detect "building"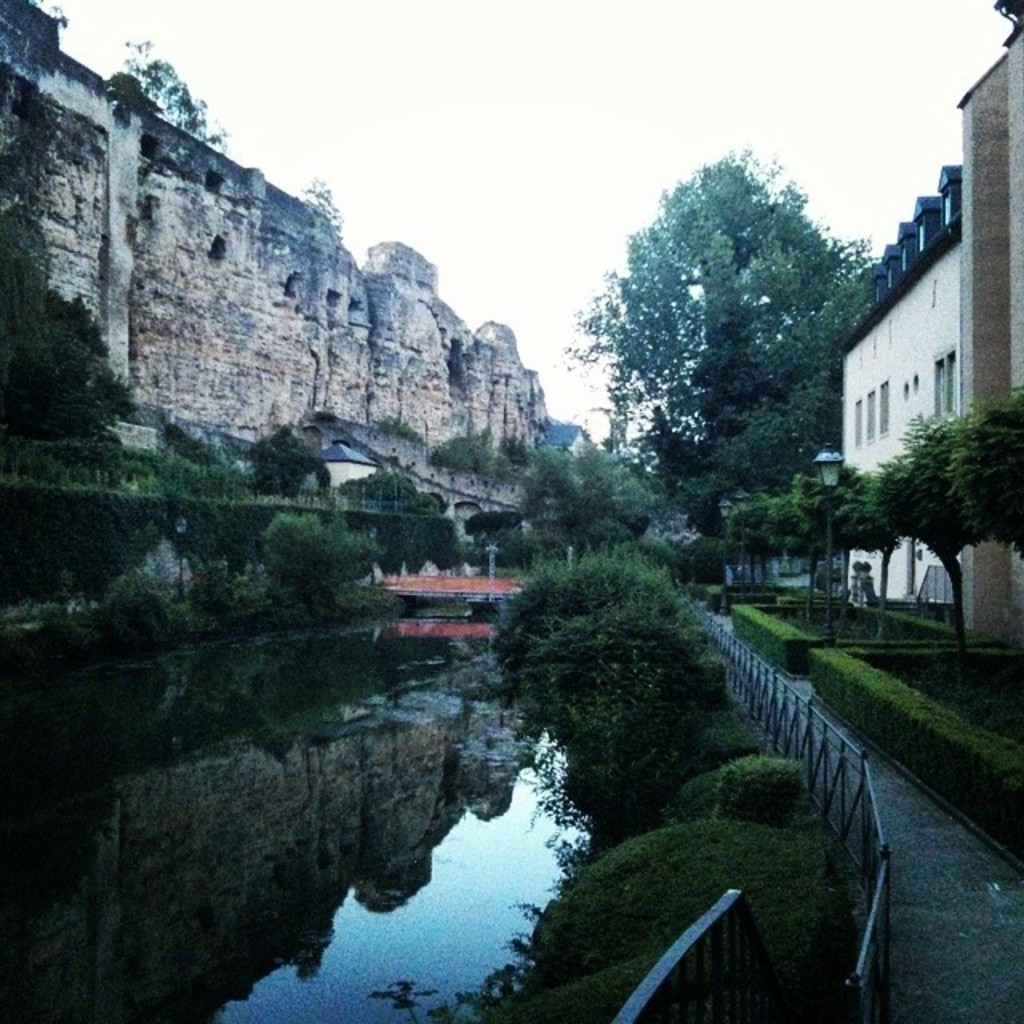
(x1=958, y1=0, x2=1022, y2=646)
